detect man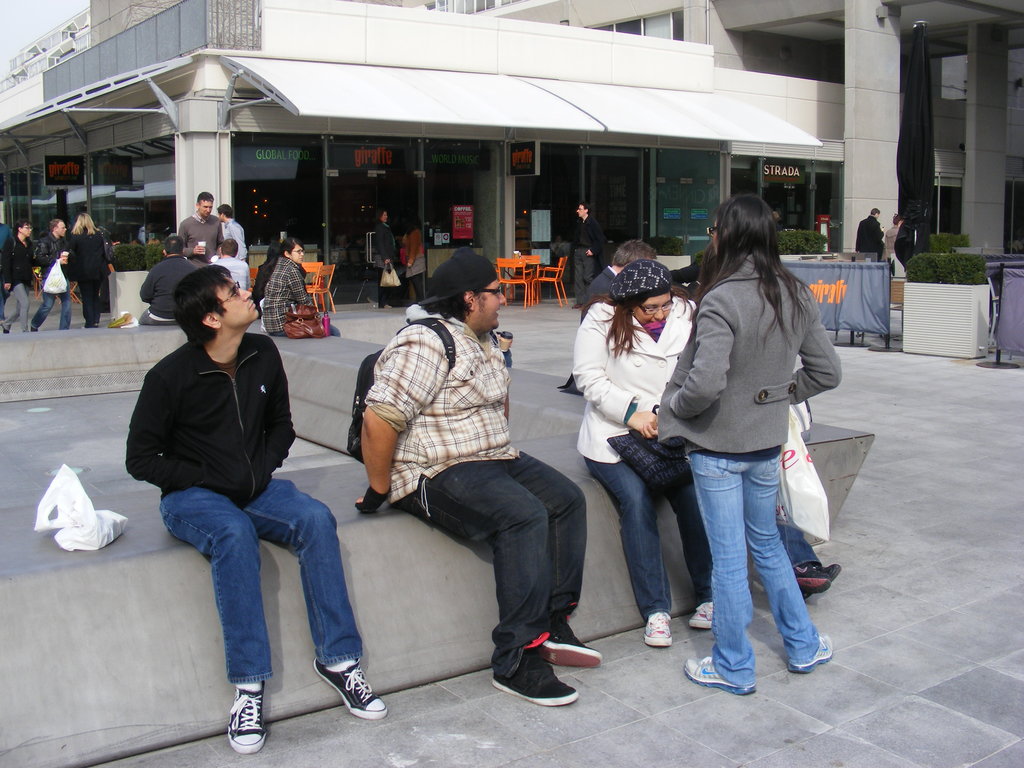
rect(26, 216, 71, 331)
